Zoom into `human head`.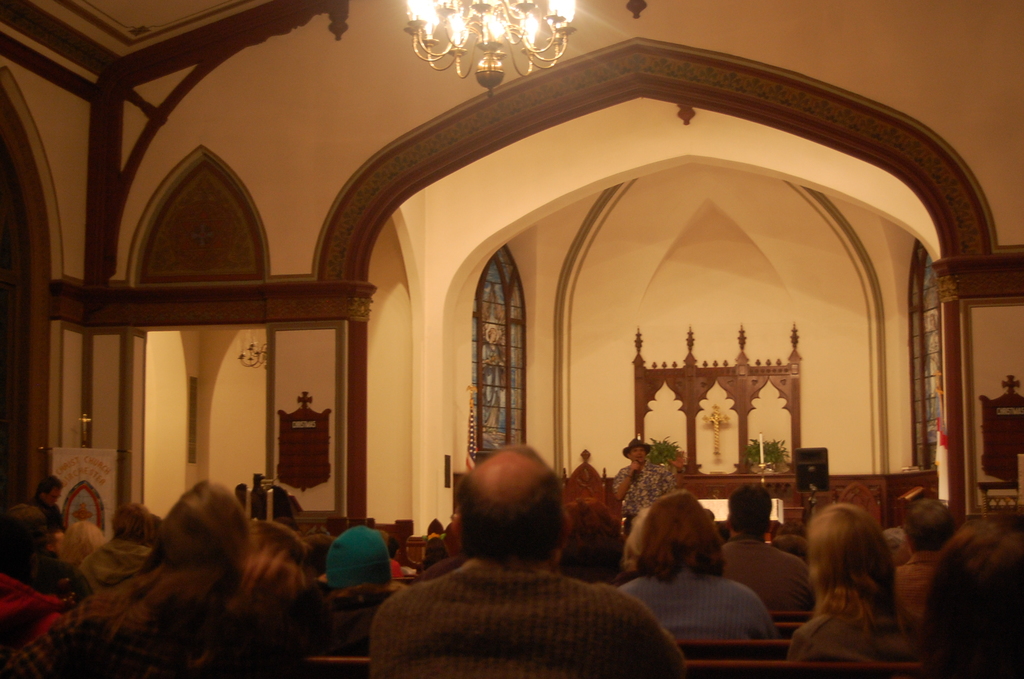
Zoom target: BBox(33, 473, 63, 507).
